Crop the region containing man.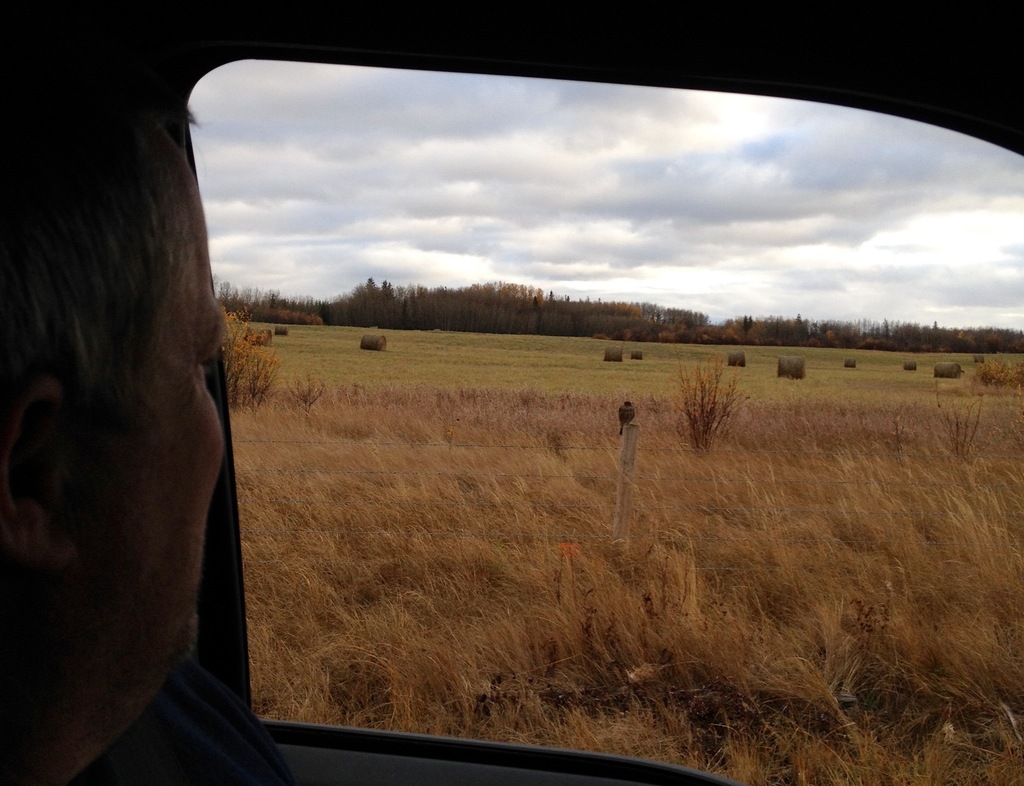
Crop region: {"left": 0, "top": 0, "right": 295, "bottom": 785}.
